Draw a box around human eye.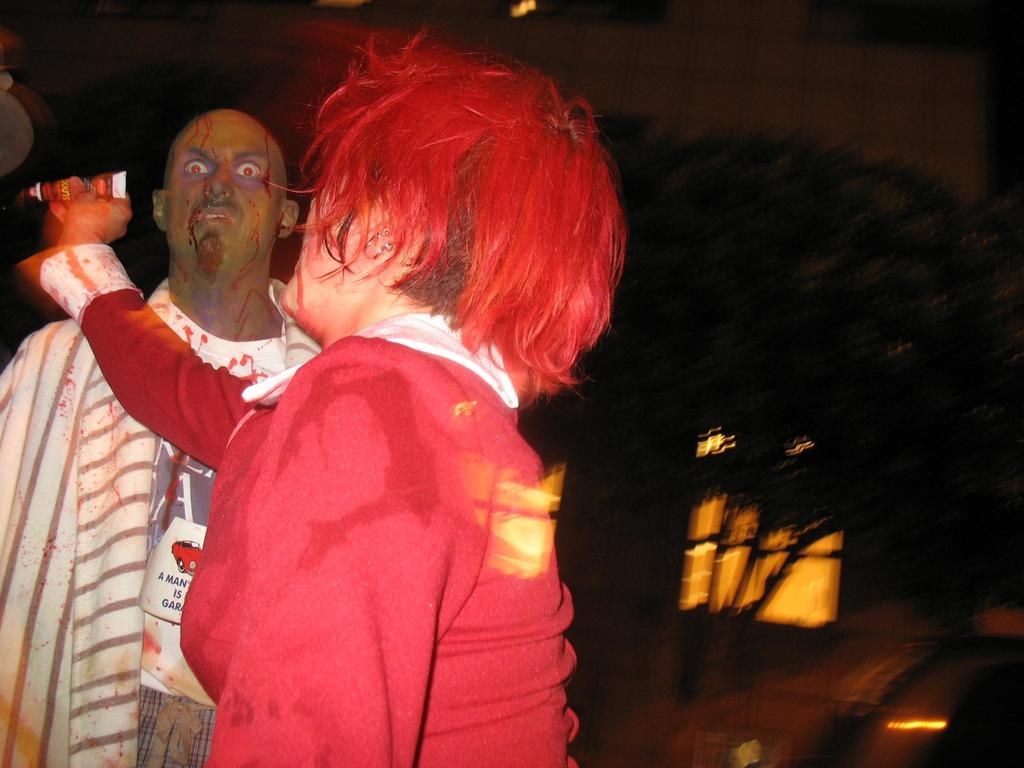
box=[181, 157, 211, 179].
